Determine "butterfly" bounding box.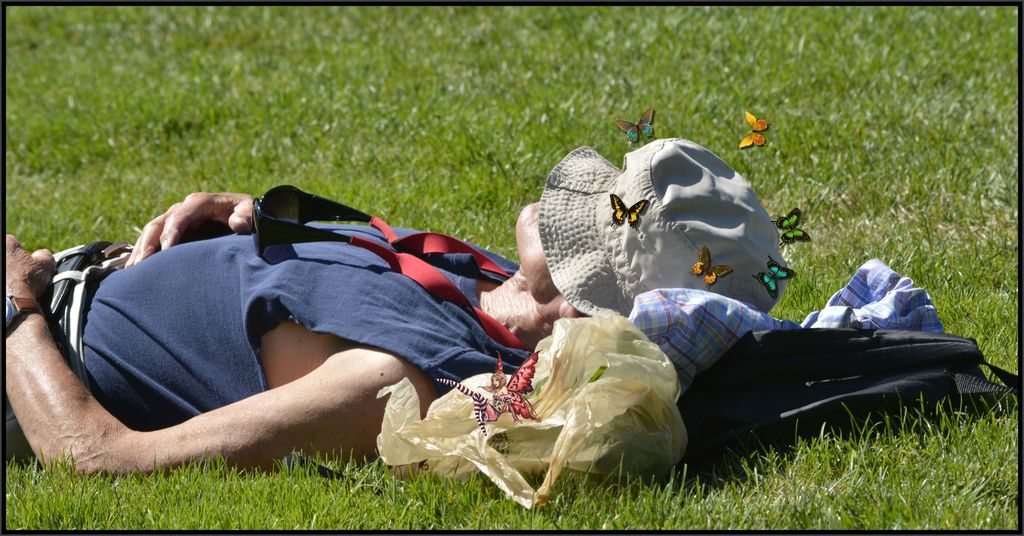
Determined: region(737, 113, 770, 147).
